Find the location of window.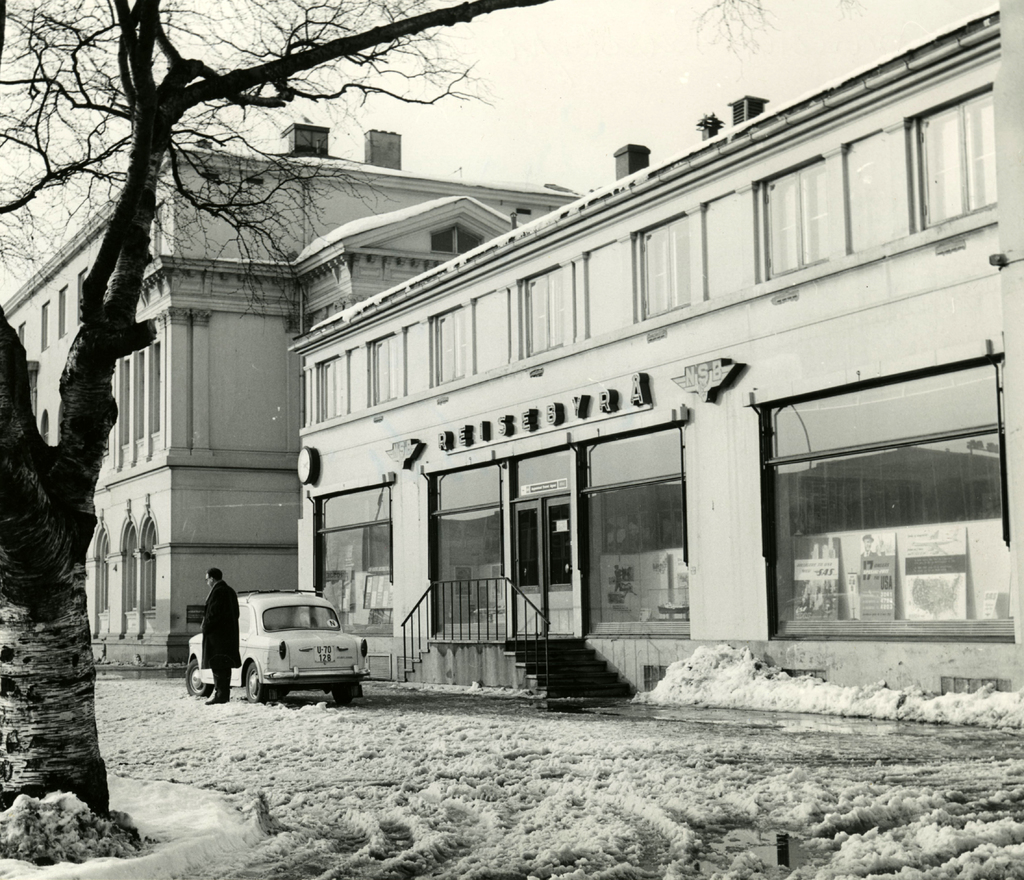
Location: (x1=436, y1=305, x2=469, y2=383).
